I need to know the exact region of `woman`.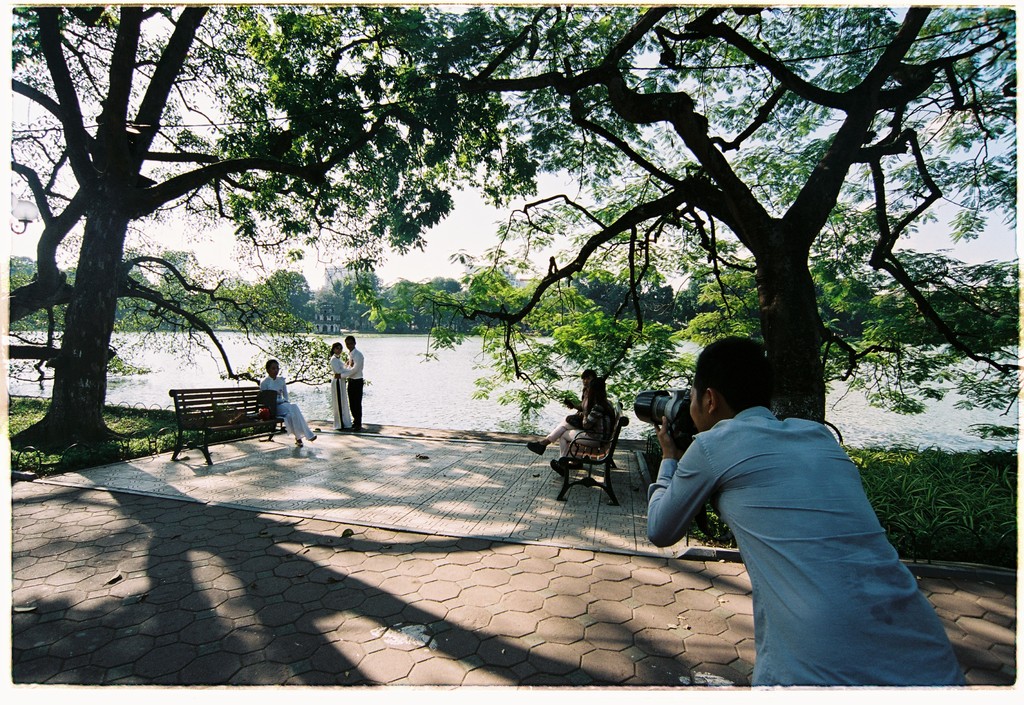
Region: [325,341,354,434].
